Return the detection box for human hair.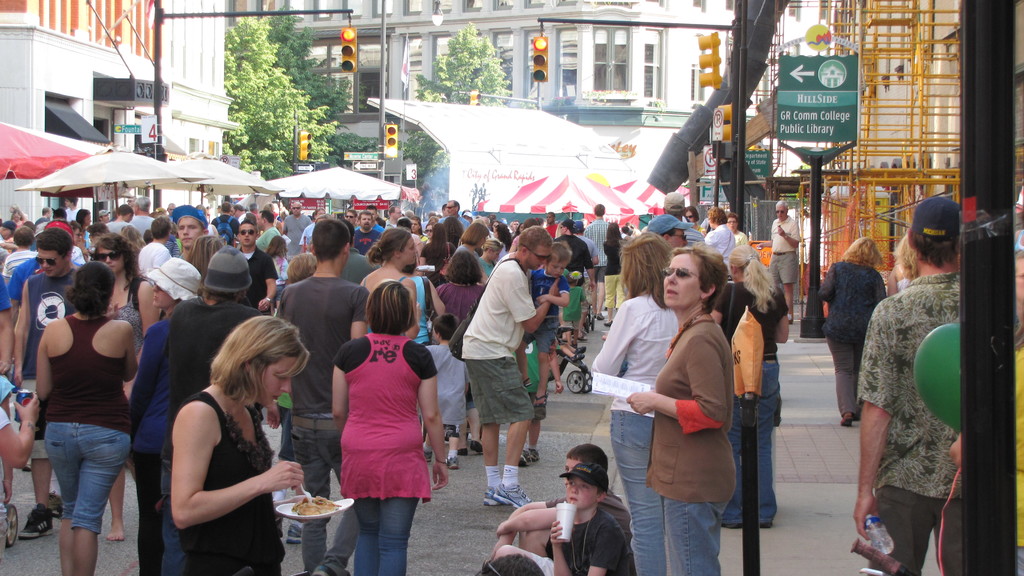
359, 276, 429, 328.
